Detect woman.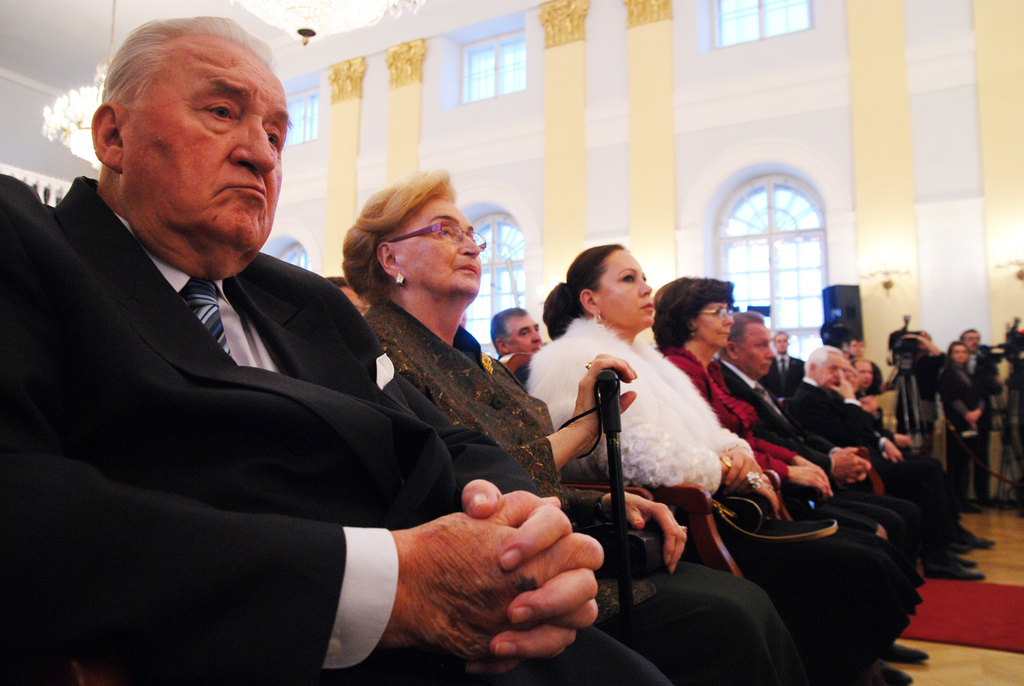
Detected at 648,272,932,685.
